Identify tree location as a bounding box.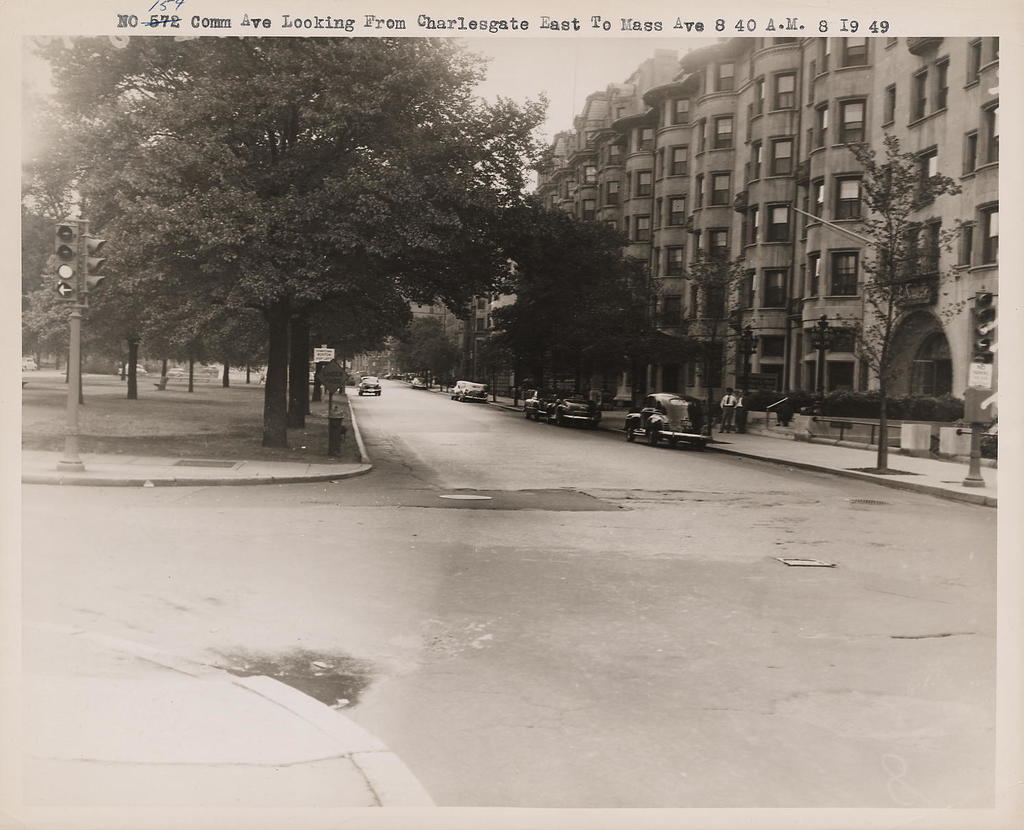
x1=388, y1=313, x2=463, y2=387.
